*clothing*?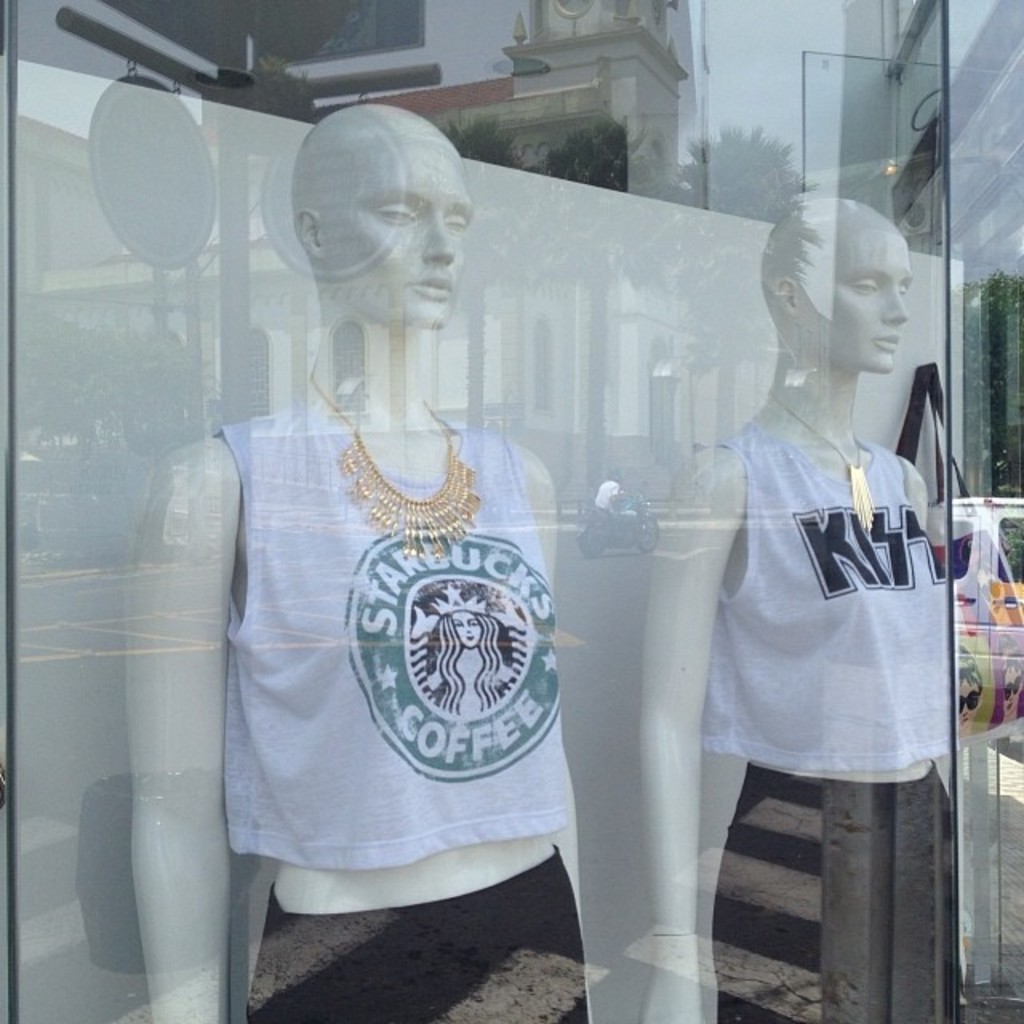
rect(672, 230, 976, 949)
